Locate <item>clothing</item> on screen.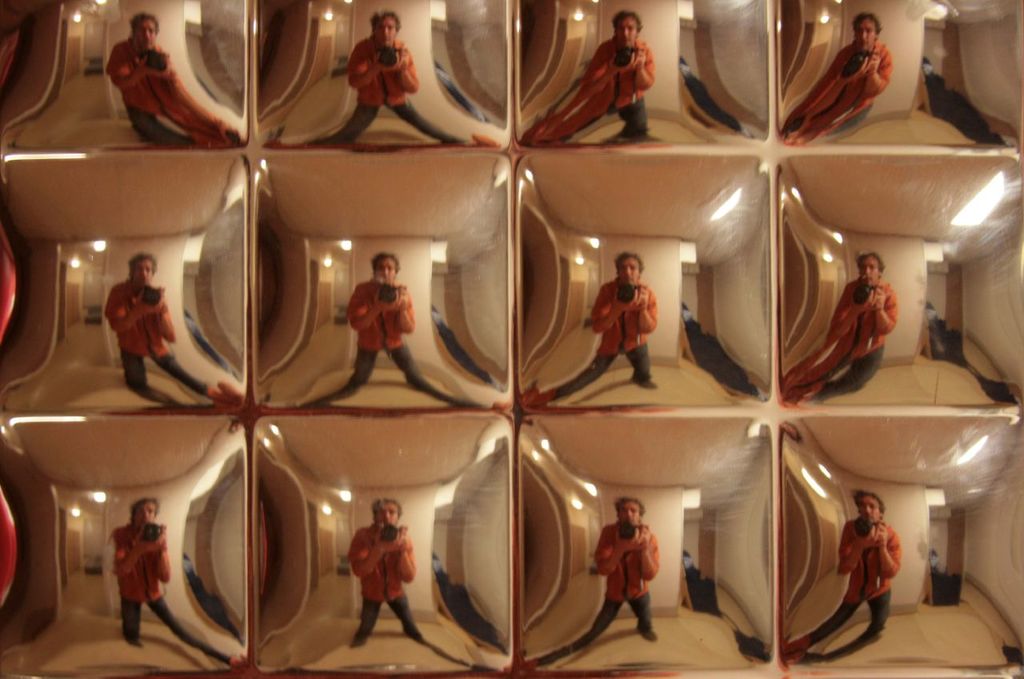
On screen at detection(104, 284, 195, 393).
